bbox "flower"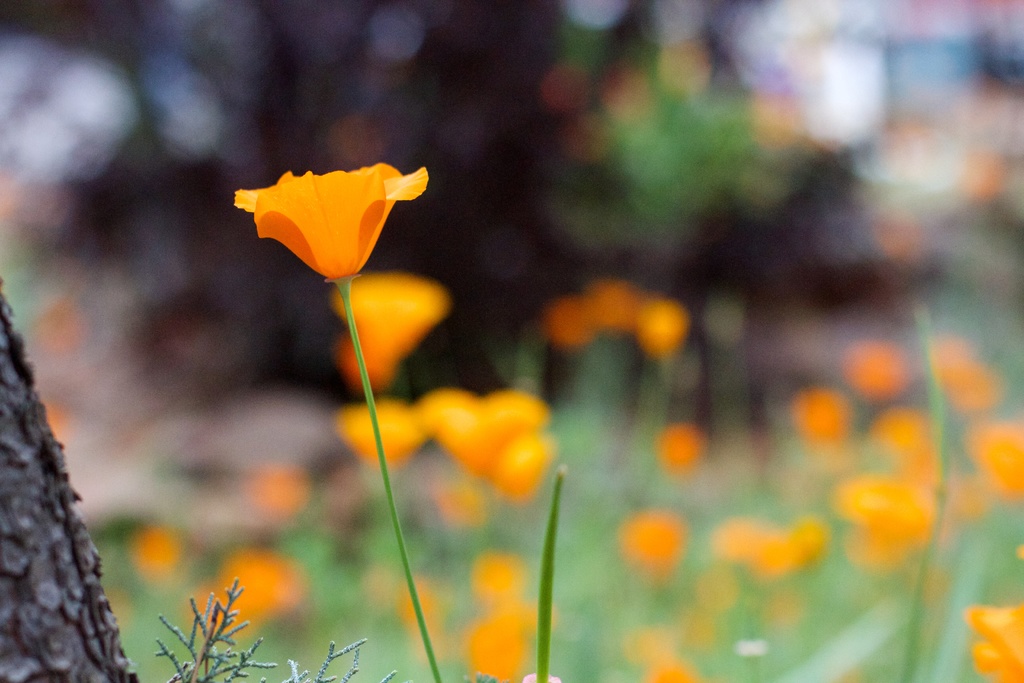
locate(336, 400, 428, 470)
